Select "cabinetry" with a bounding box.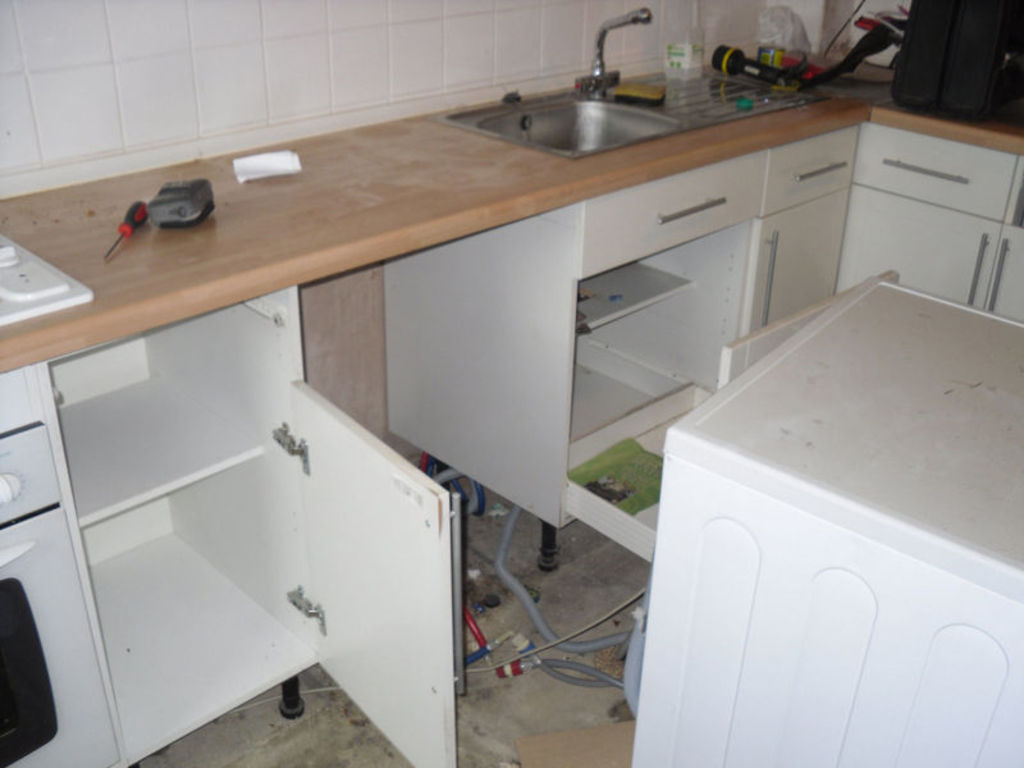
Rect(621, 266, 1023, 767).
